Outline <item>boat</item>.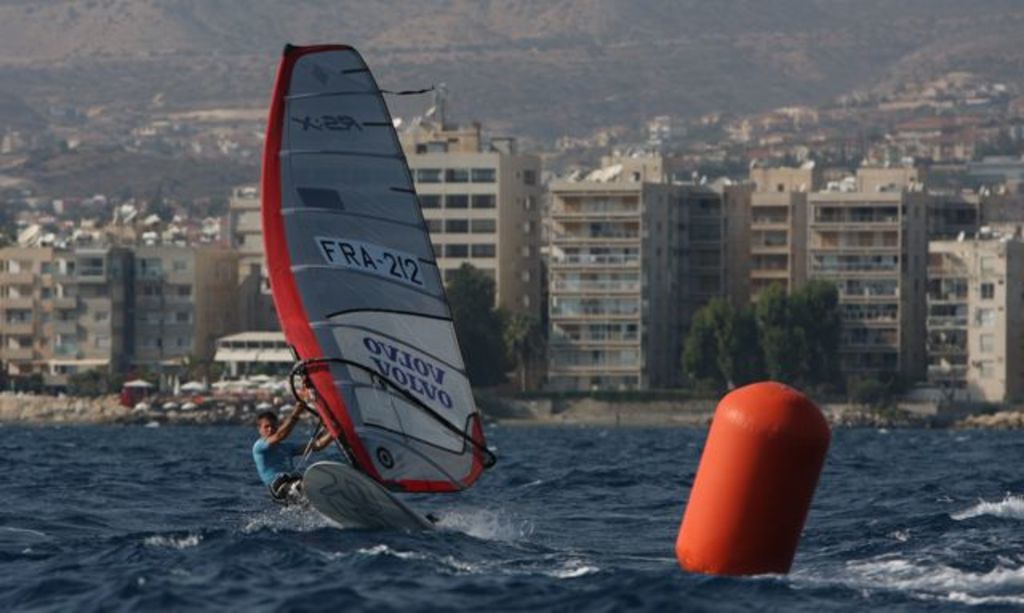
Outline: <bbox>230, 30, 518, 535</bbox>.
